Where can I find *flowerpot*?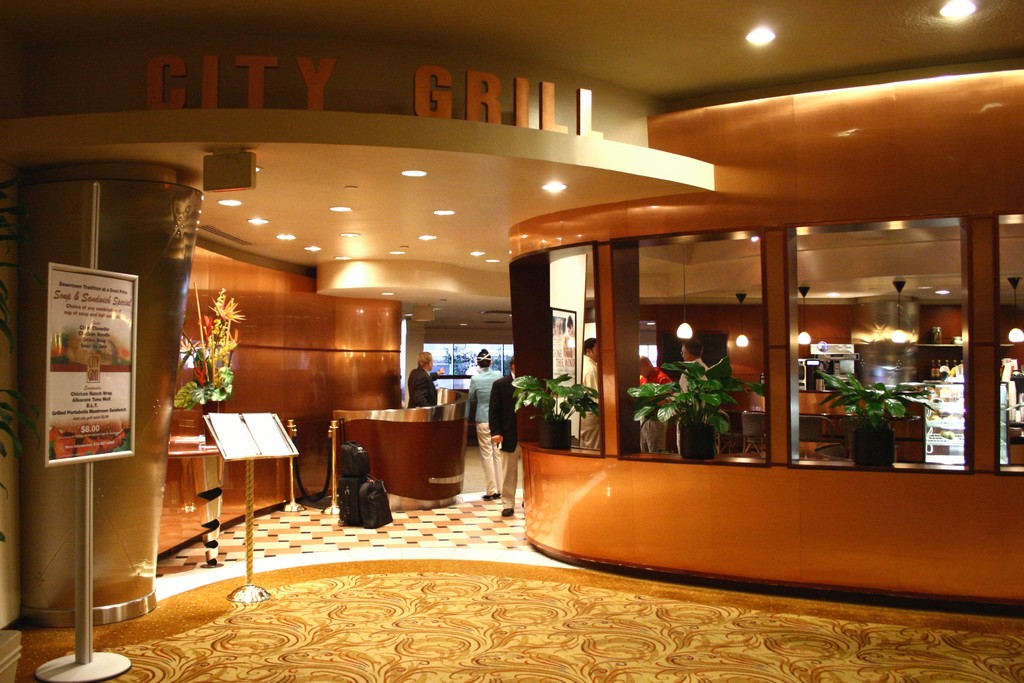
You can find it at (left=673, top=418, right=719, bottom=460).
